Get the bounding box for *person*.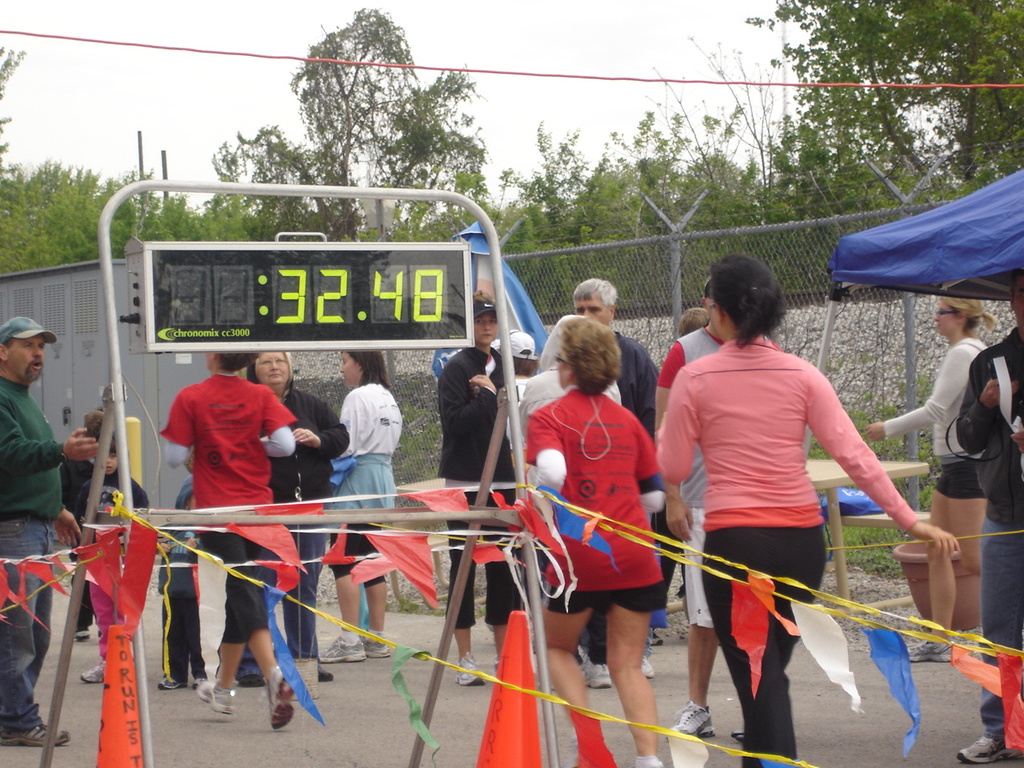
x1=525, y1=318, x2=665, y2=767.
